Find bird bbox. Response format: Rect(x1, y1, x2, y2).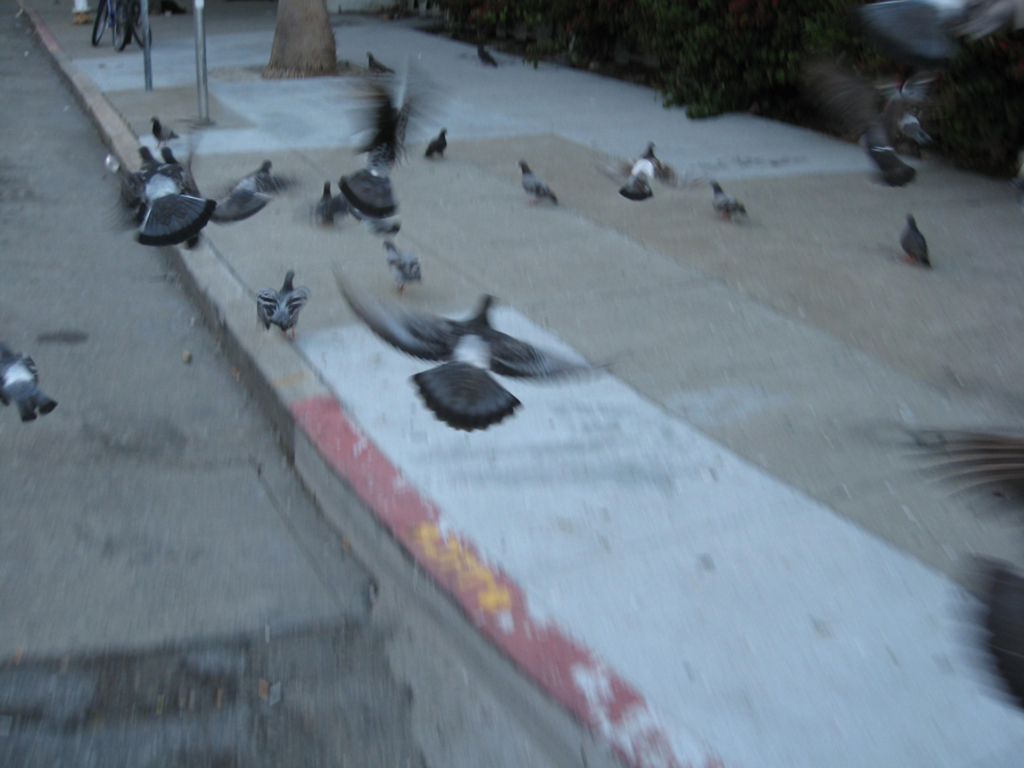
Rect(254, 270, 312, 342).
